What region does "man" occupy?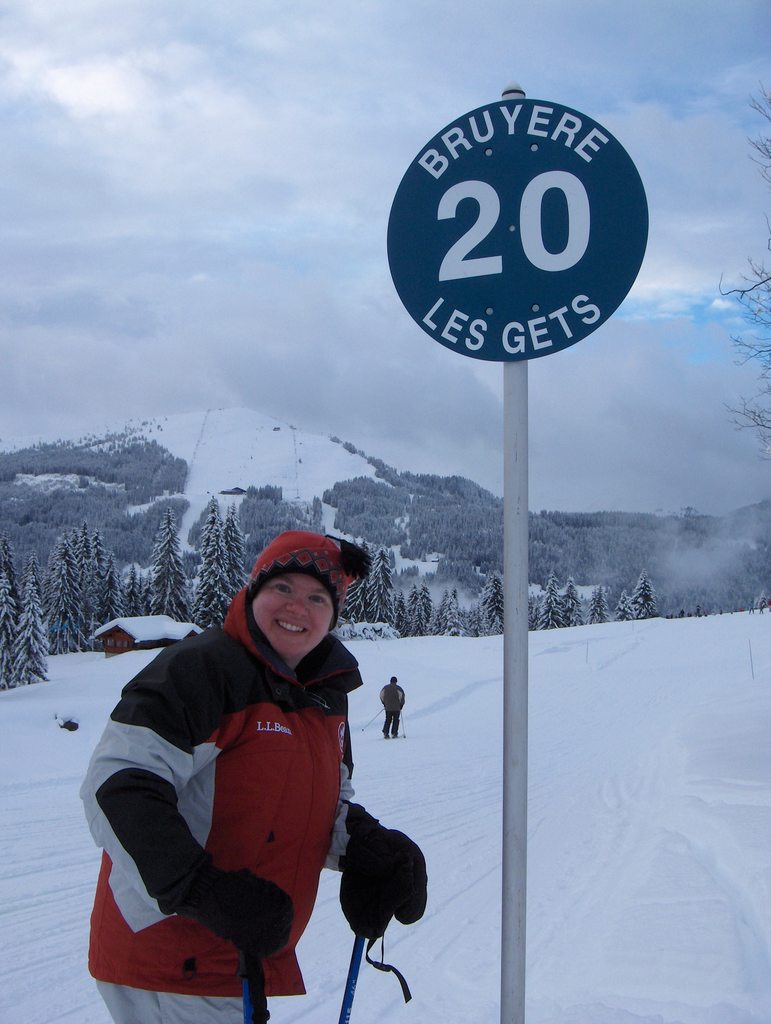
bbox(76, 538, 401, 1016).
